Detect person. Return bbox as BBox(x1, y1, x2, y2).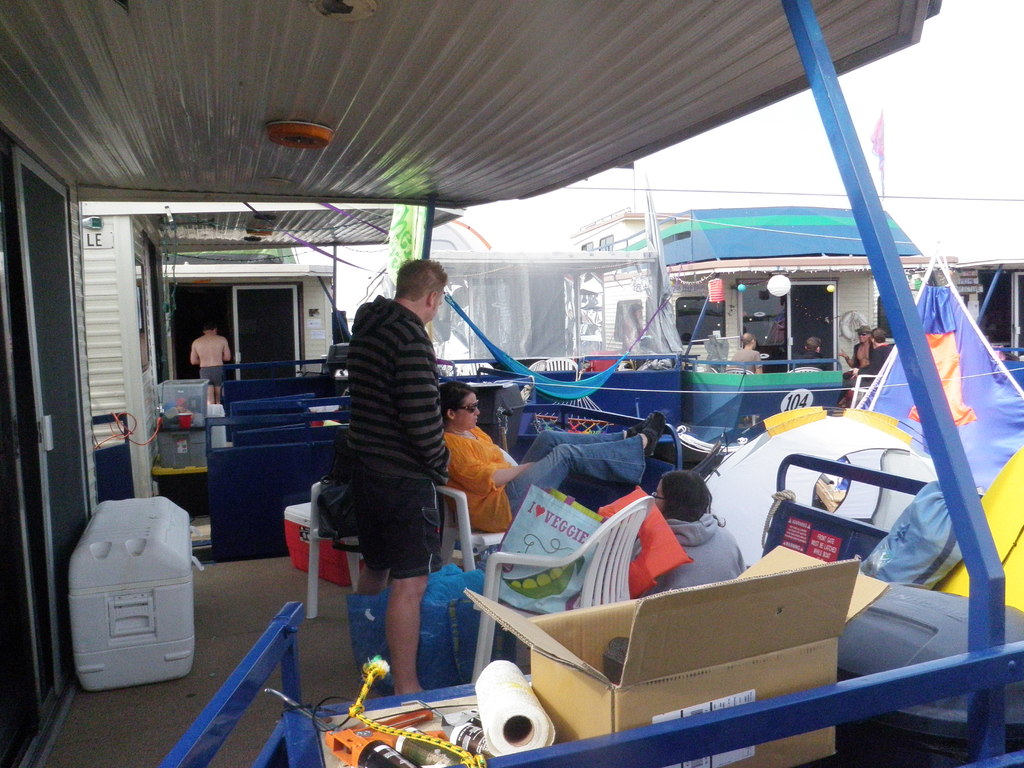
BBox(646, 467, 746, 596).
